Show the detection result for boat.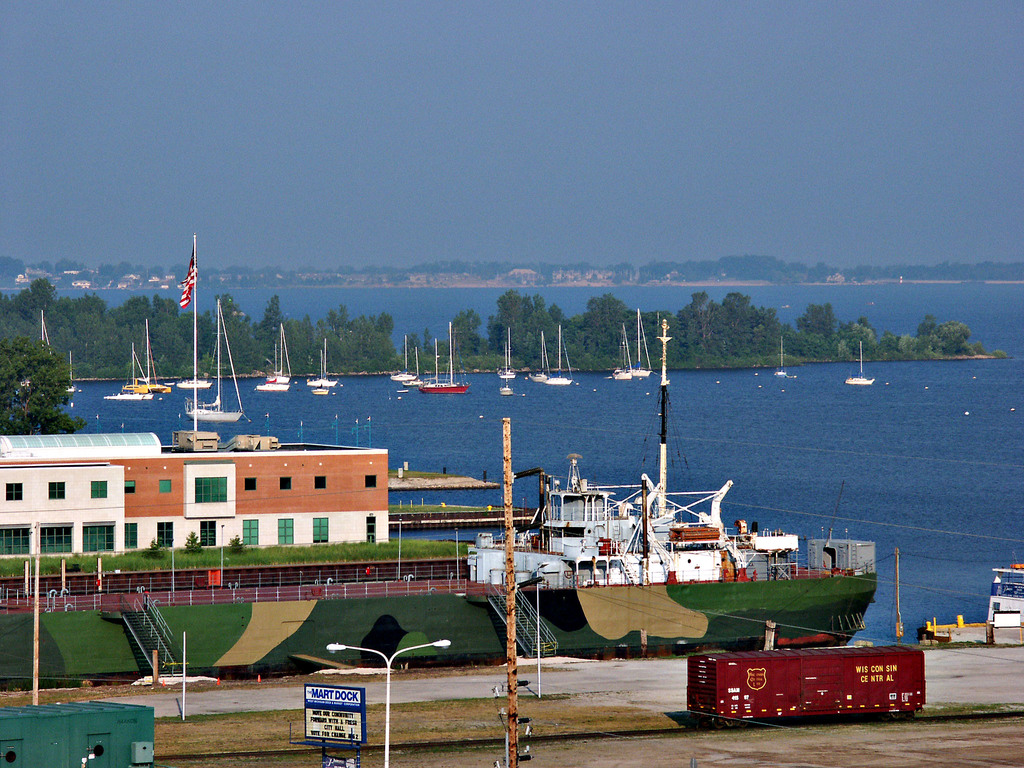
(547, 324, 573, 383).
